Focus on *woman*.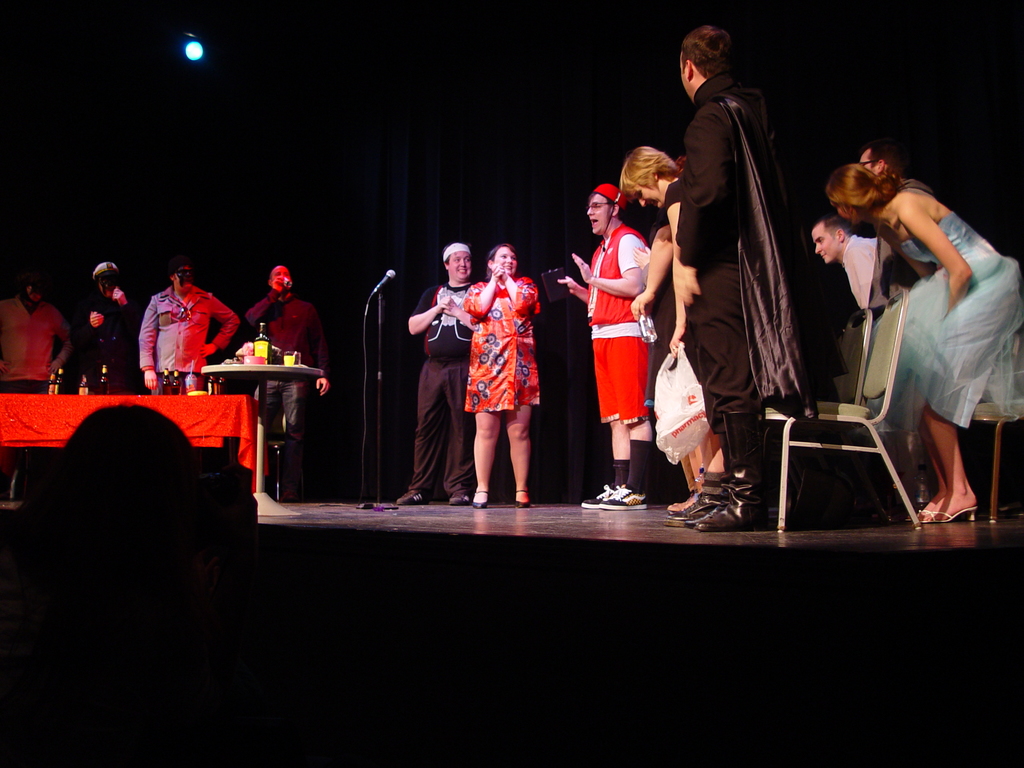
Focused at [456,246,552,503].
